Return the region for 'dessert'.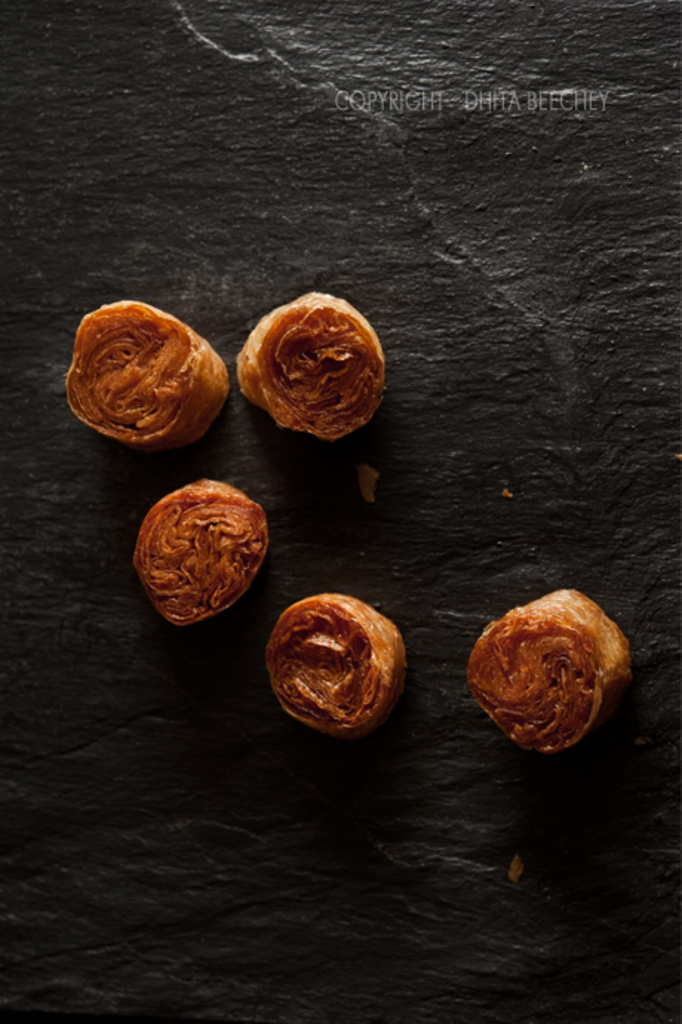
[x1=470, y1=587, x2=629, y2=748].
